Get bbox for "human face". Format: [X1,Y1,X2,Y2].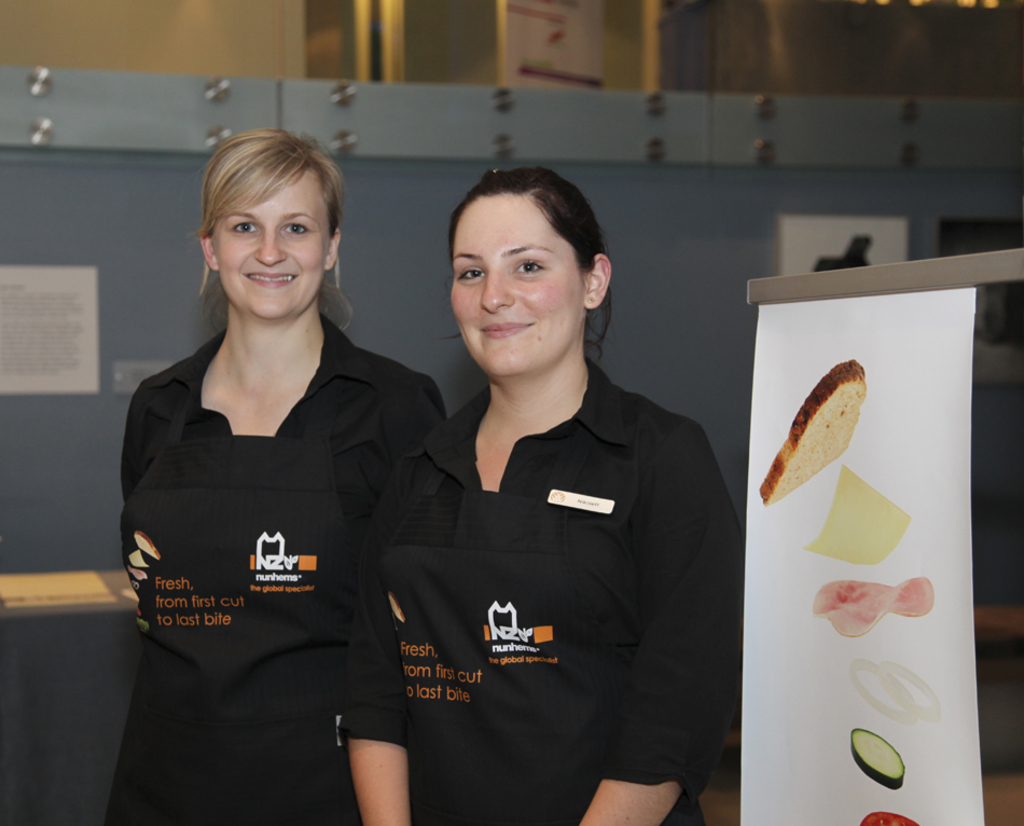
[449,198,583,376].
